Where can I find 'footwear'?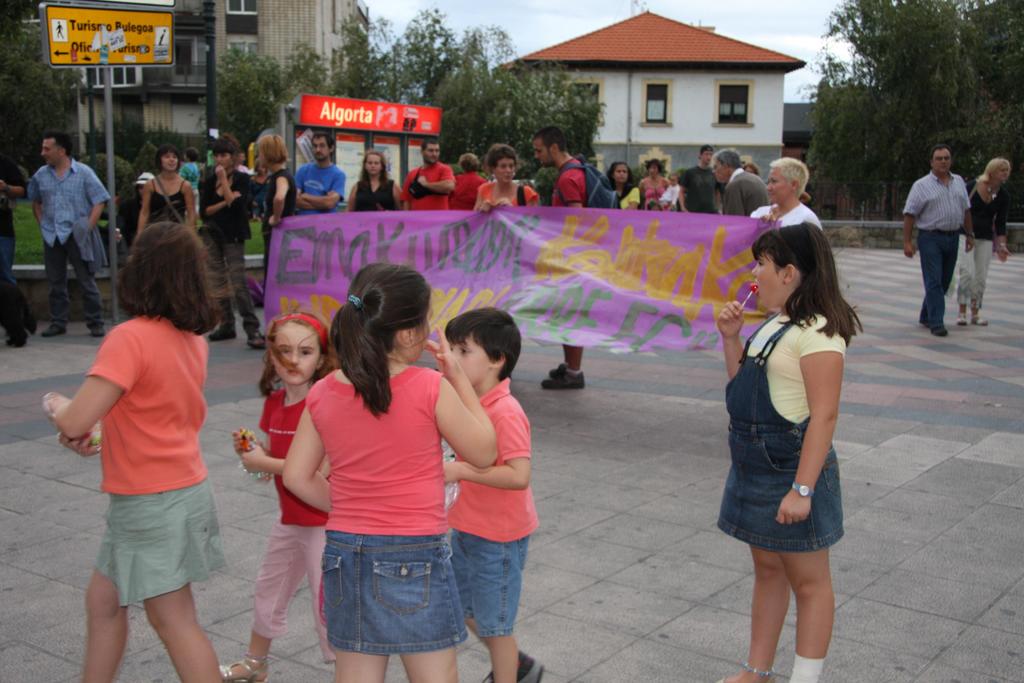
You can find it at <region>966, 312, 989, 327</region>.
